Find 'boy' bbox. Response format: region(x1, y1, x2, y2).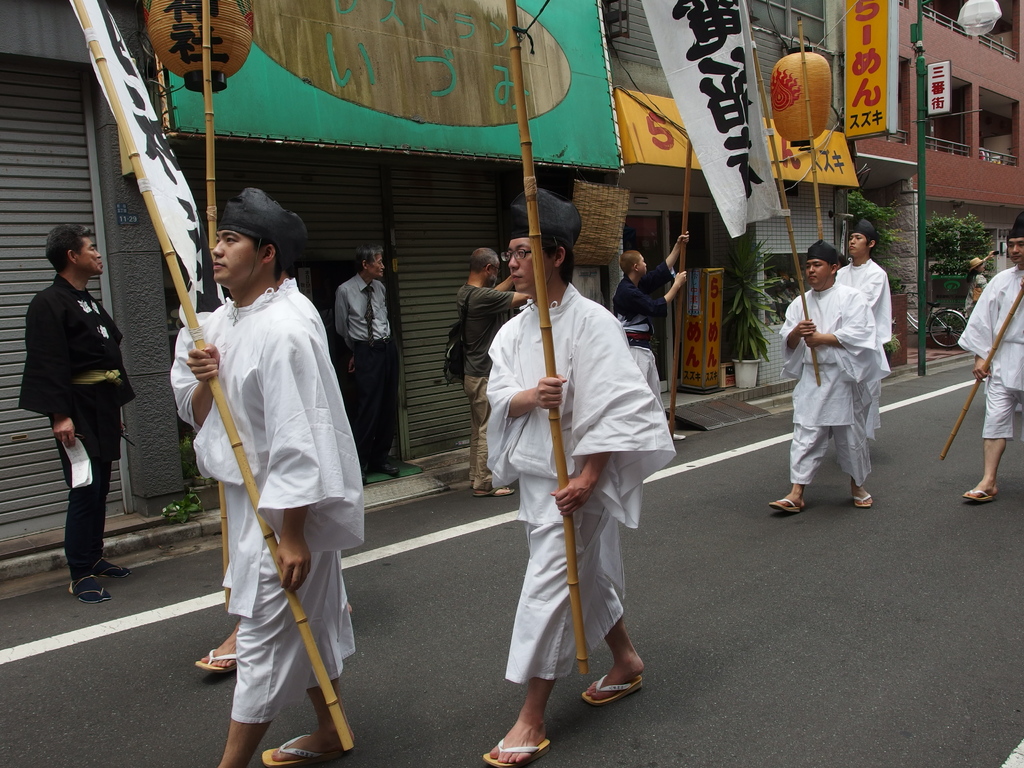
region(767, 239, 883, 515).
